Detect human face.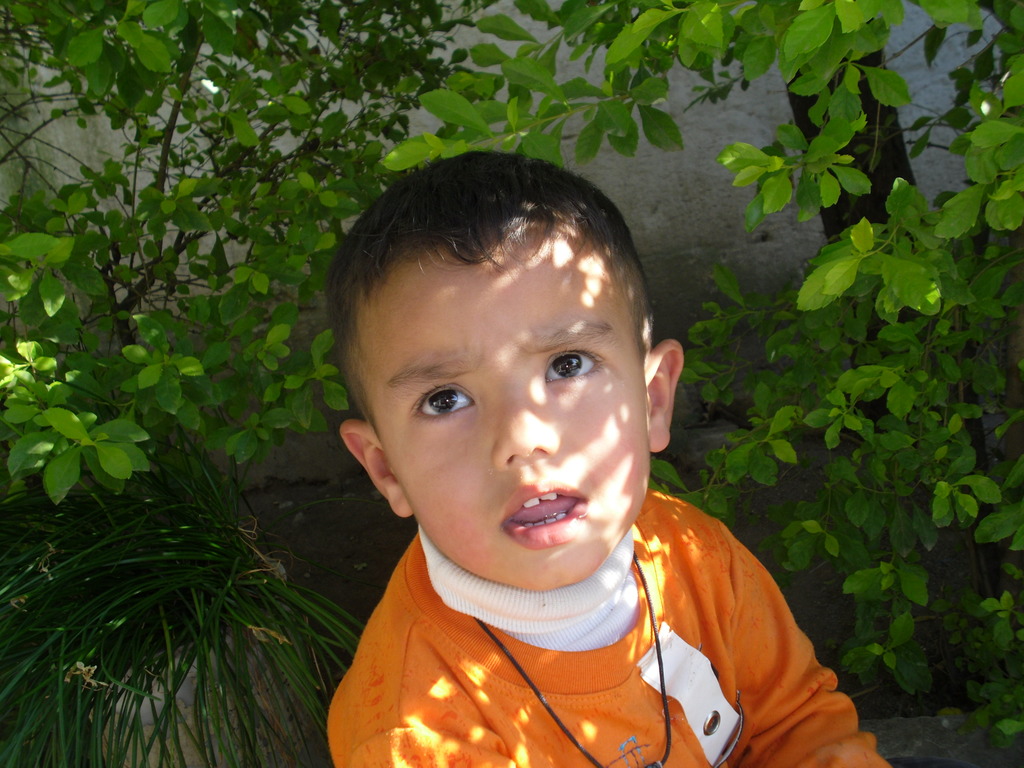
Detected at left=362, top=225, right=650, bottom=589.
